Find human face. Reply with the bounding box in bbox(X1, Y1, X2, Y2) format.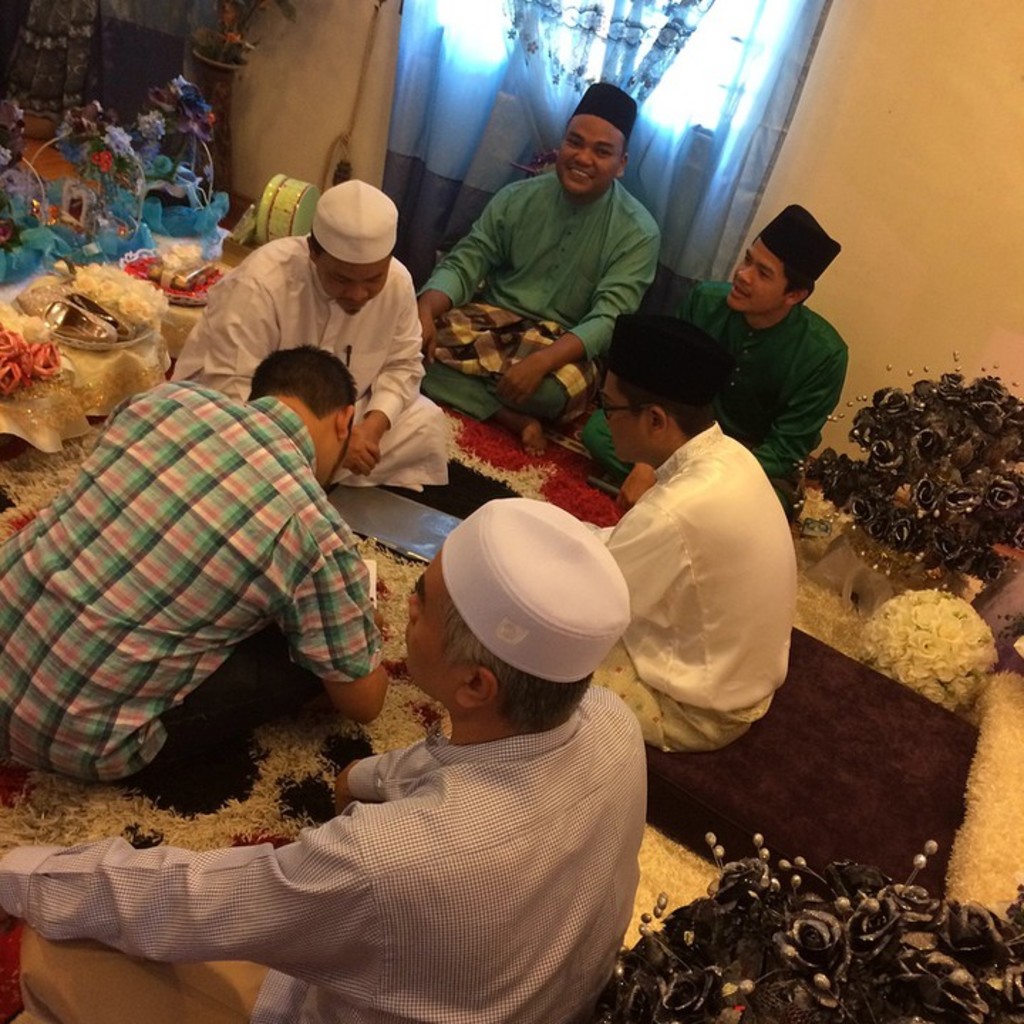
bbox(721, 238, 789, 309).
